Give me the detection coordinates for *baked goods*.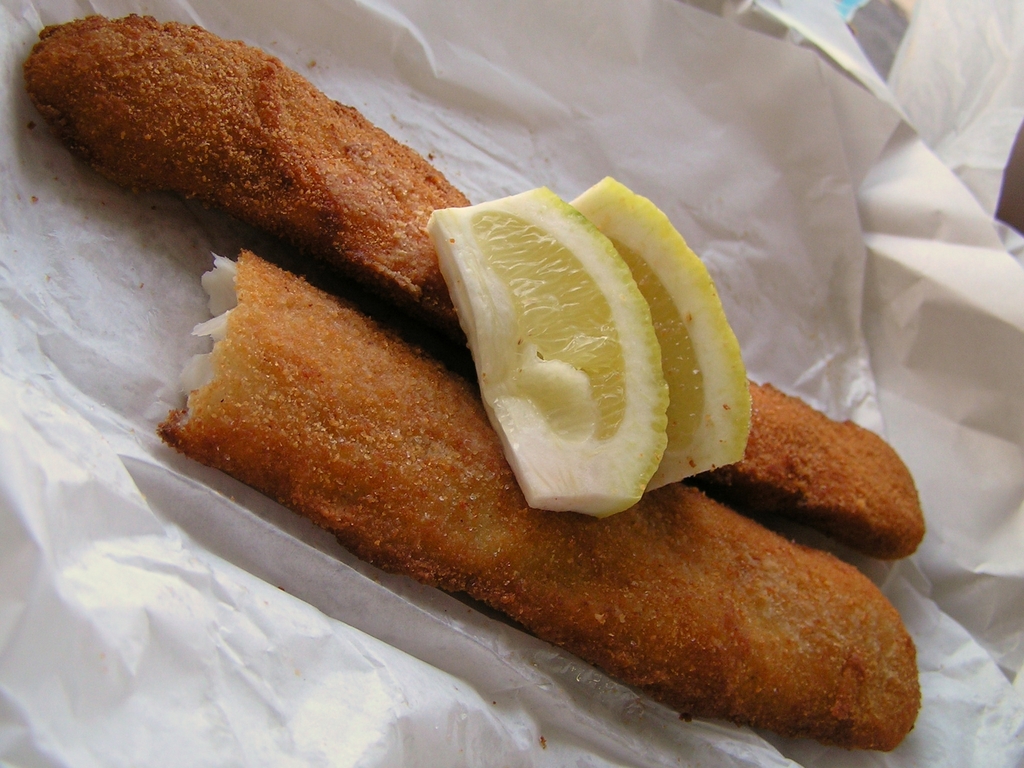
bbox(15, 7, 927, 554).
